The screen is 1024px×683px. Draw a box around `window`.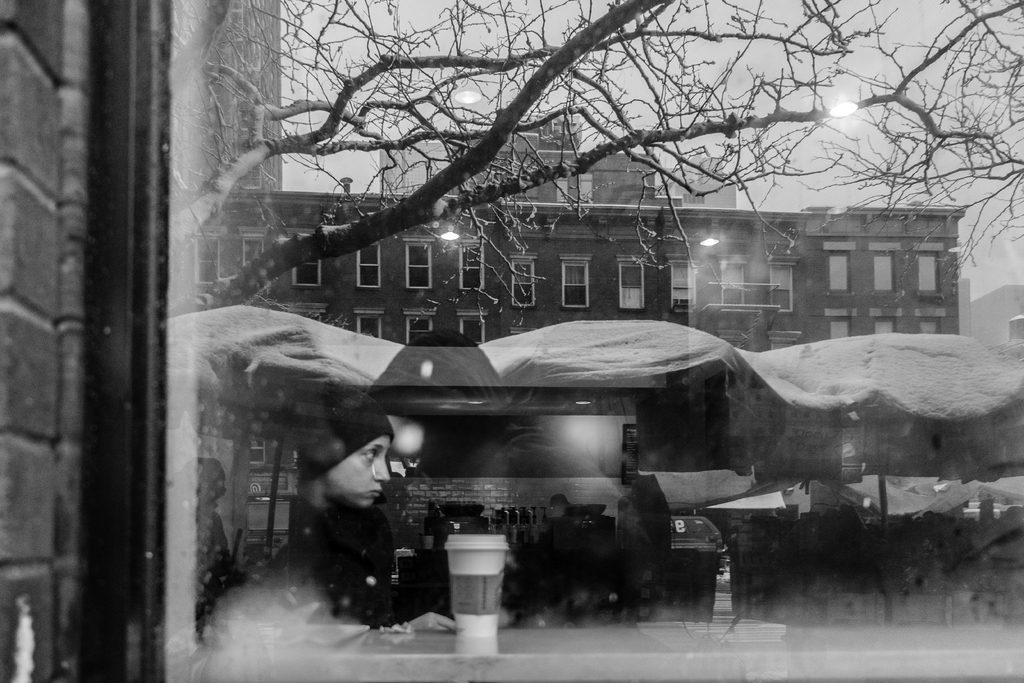
[x1=290, y1=259, x2=321, y2=290].
